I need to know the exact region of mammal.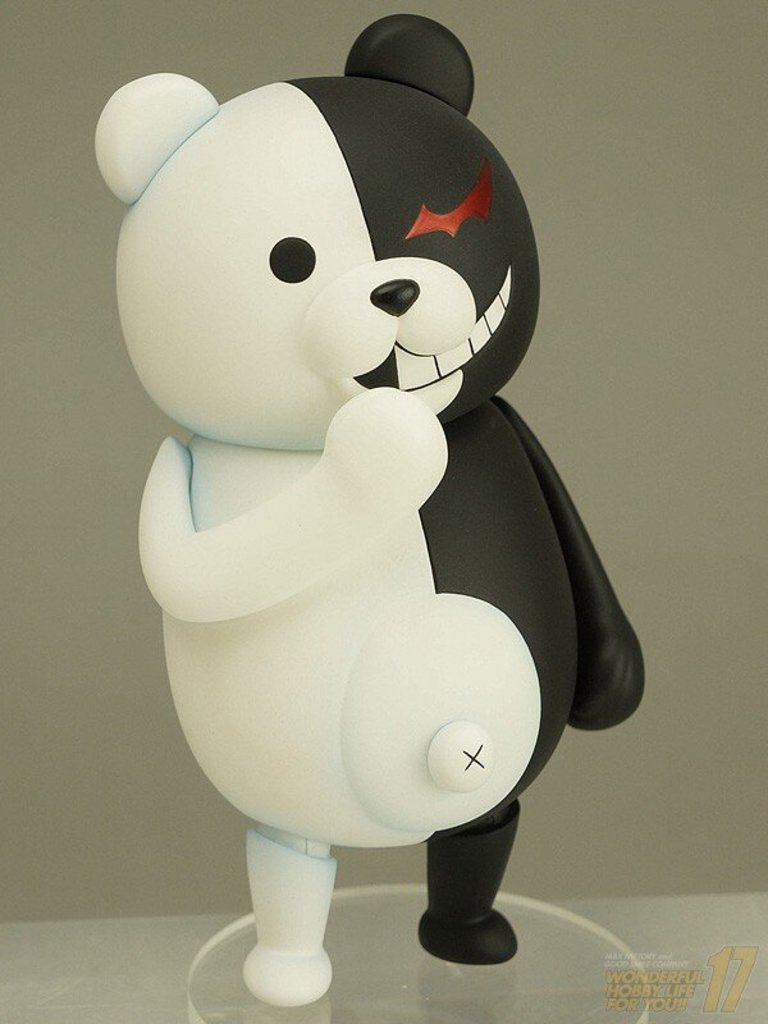
Region: {"x1": 115, "y1": 241, "x2": 639, "y2": 1023}.
